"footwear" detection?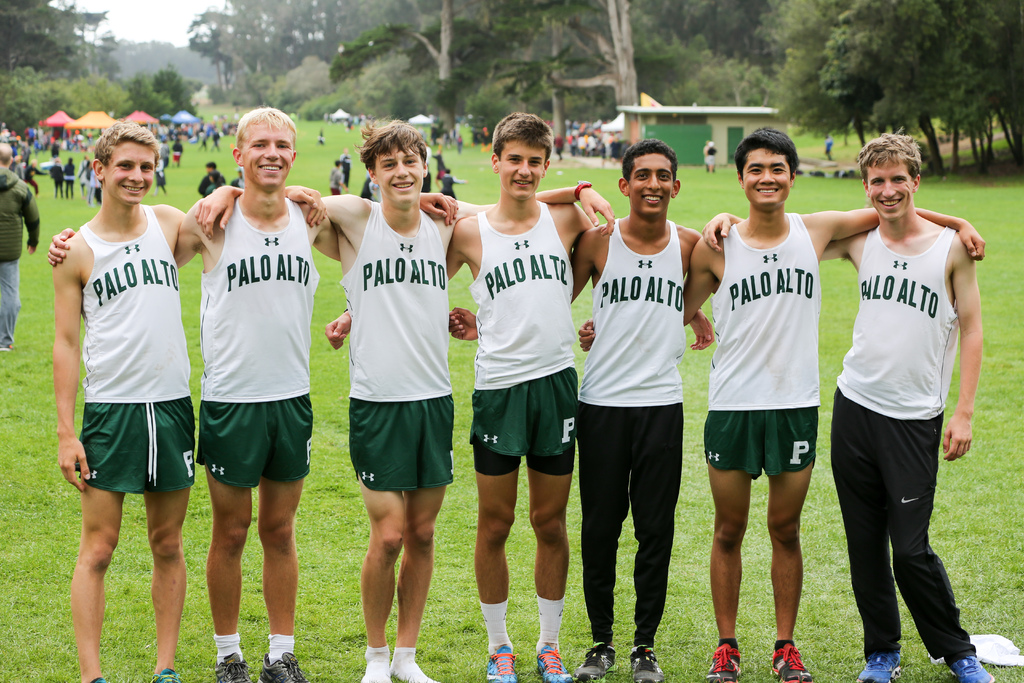
l=485, t=652, r=521, b=682
